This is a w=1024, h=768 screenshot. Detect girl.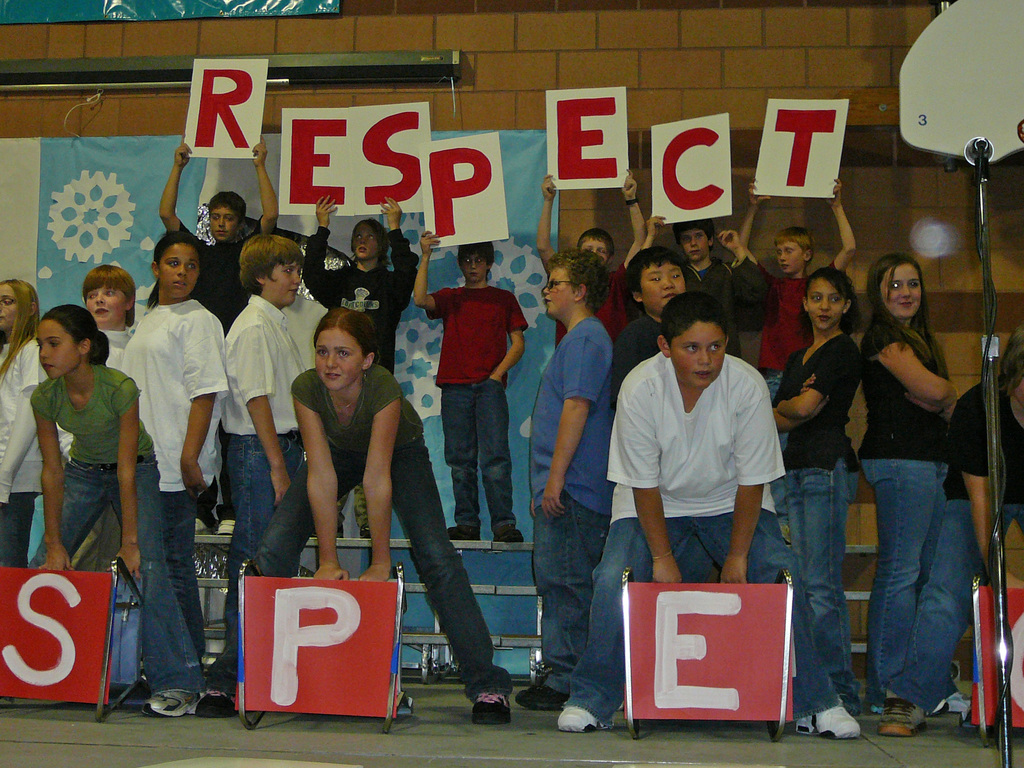
pyautogui.locateOnScreen(769, 272, 859, 733).
